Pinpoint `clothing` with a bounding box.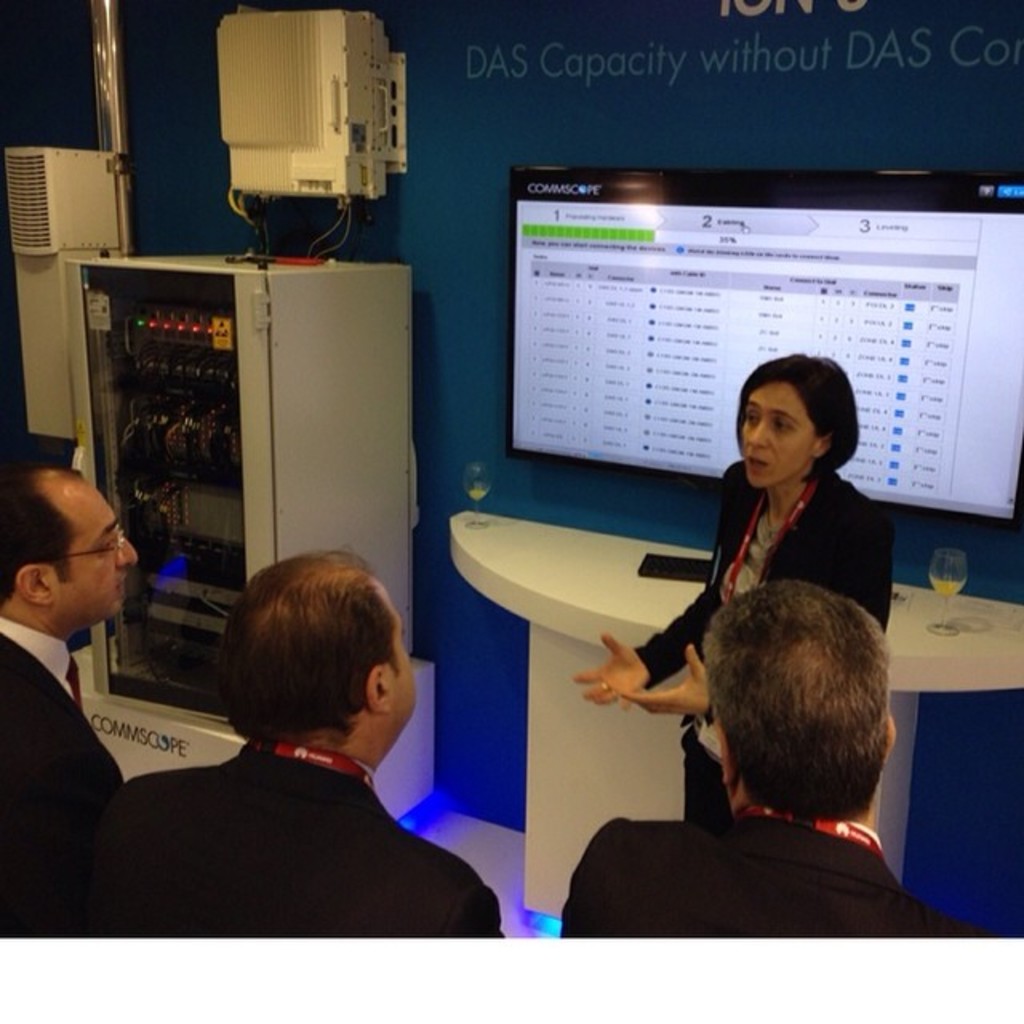
locate(91, 698, 509, 960).
